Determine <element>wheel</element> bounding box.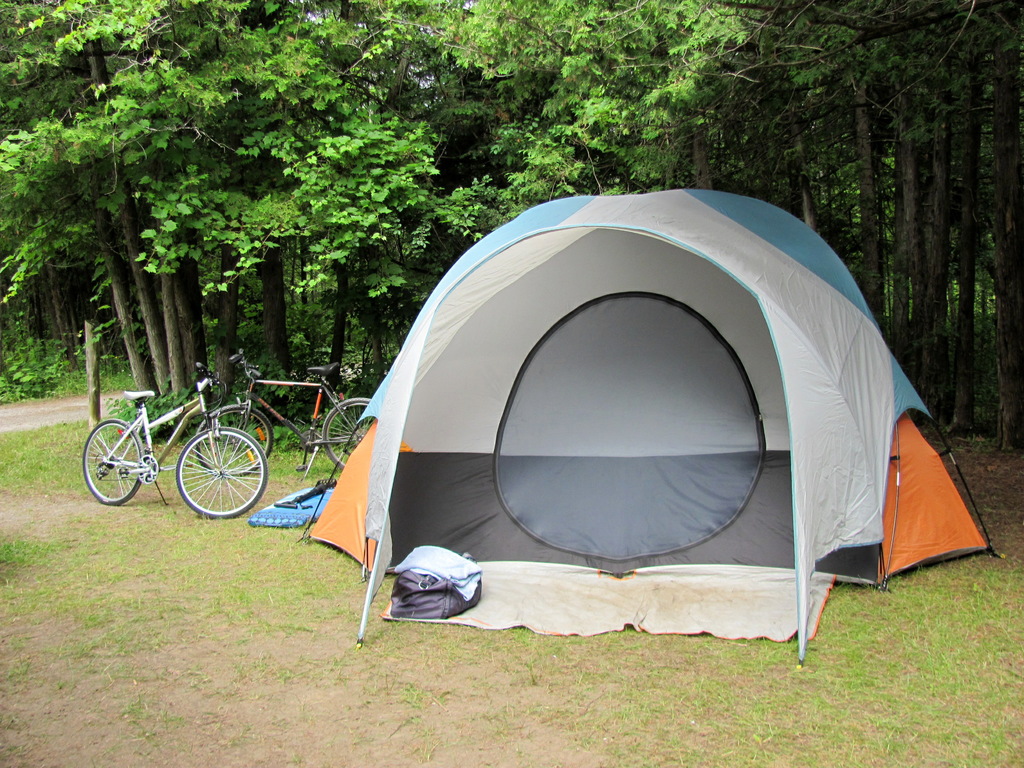
Determined: locate(76, 427, 161, 508).
